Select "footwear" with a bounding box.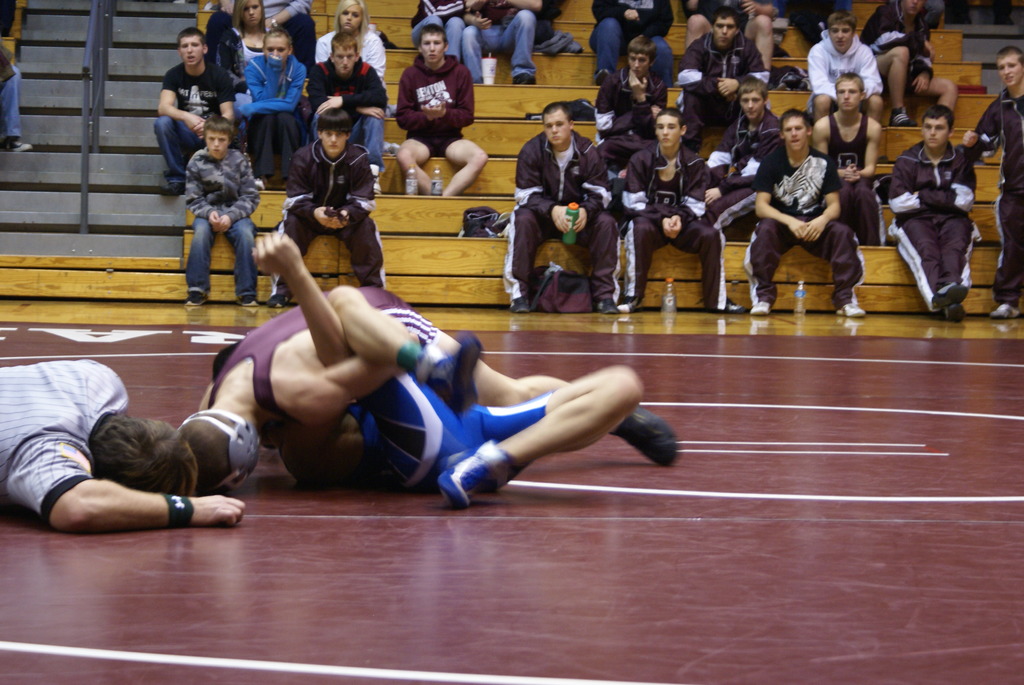
<box>929,280,971,309</box>.
